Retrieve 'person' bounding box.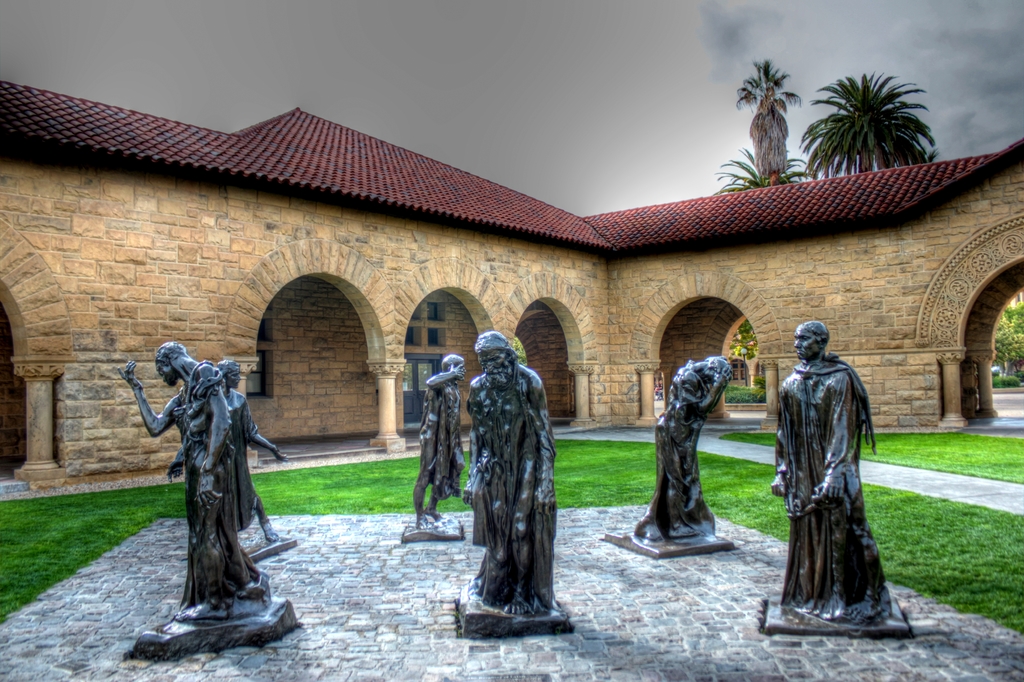
Bounding box: [166,356,288,580].
